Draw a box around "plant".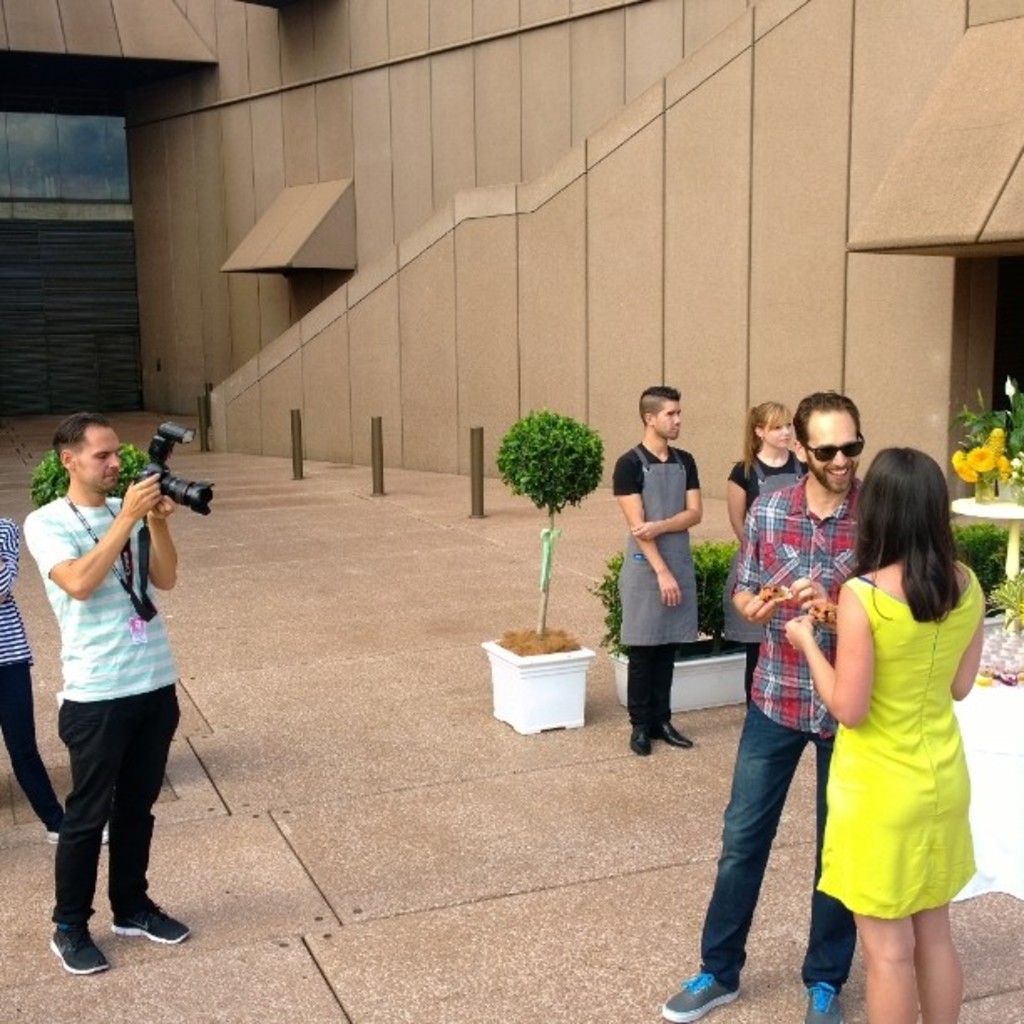
942/522/1011/609.
